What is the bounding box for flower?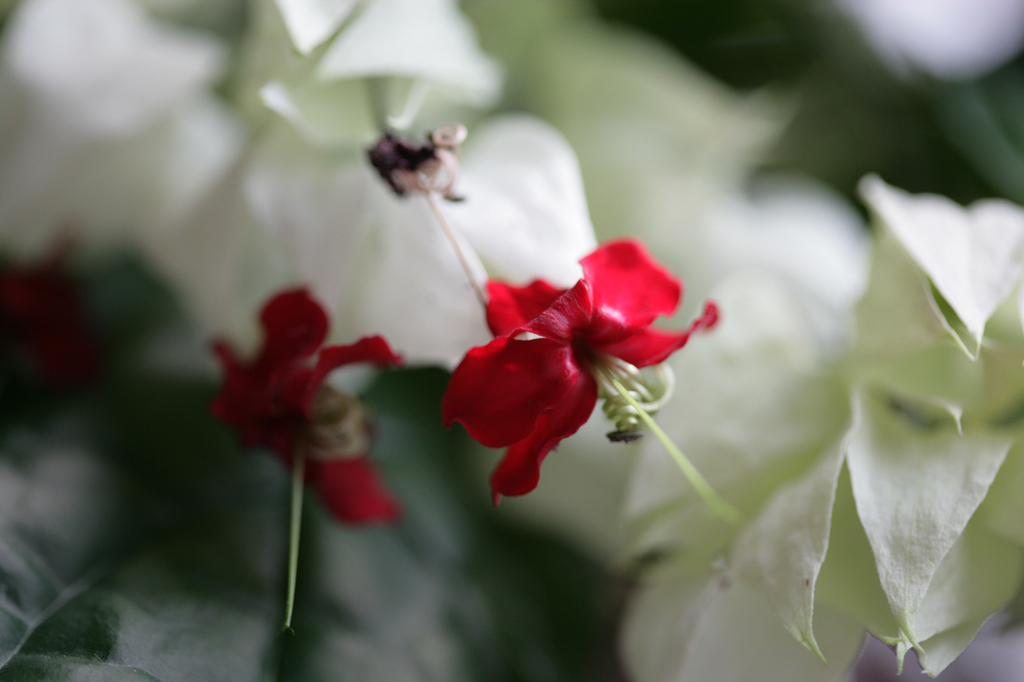
[442, 233, 720, 508].
